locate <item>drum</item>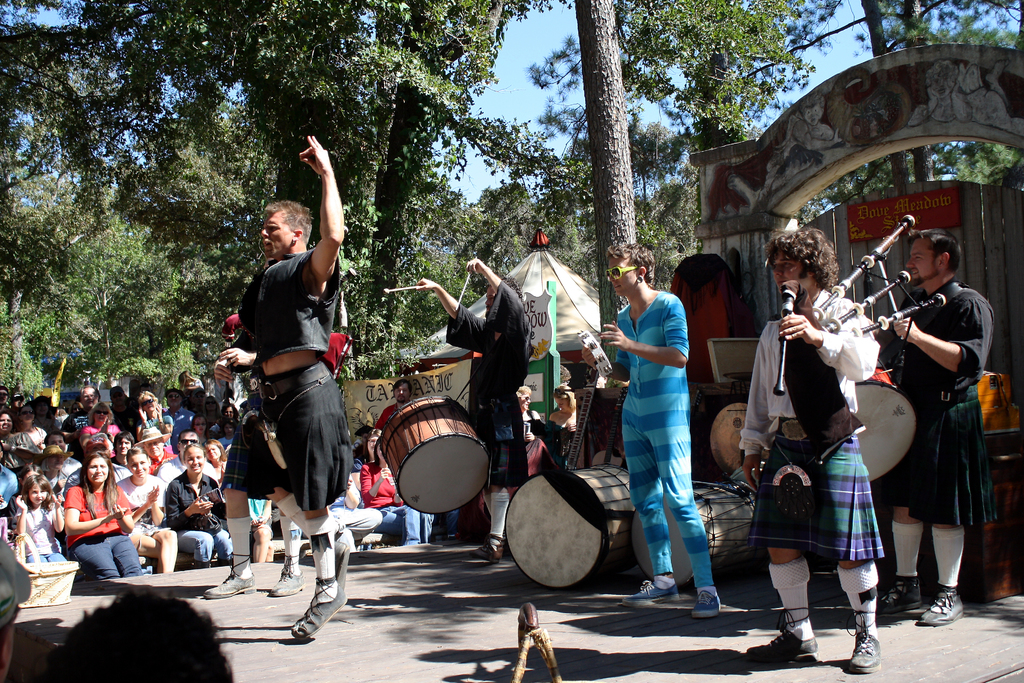
x1=504 y1=462 x2=627 y2=592
